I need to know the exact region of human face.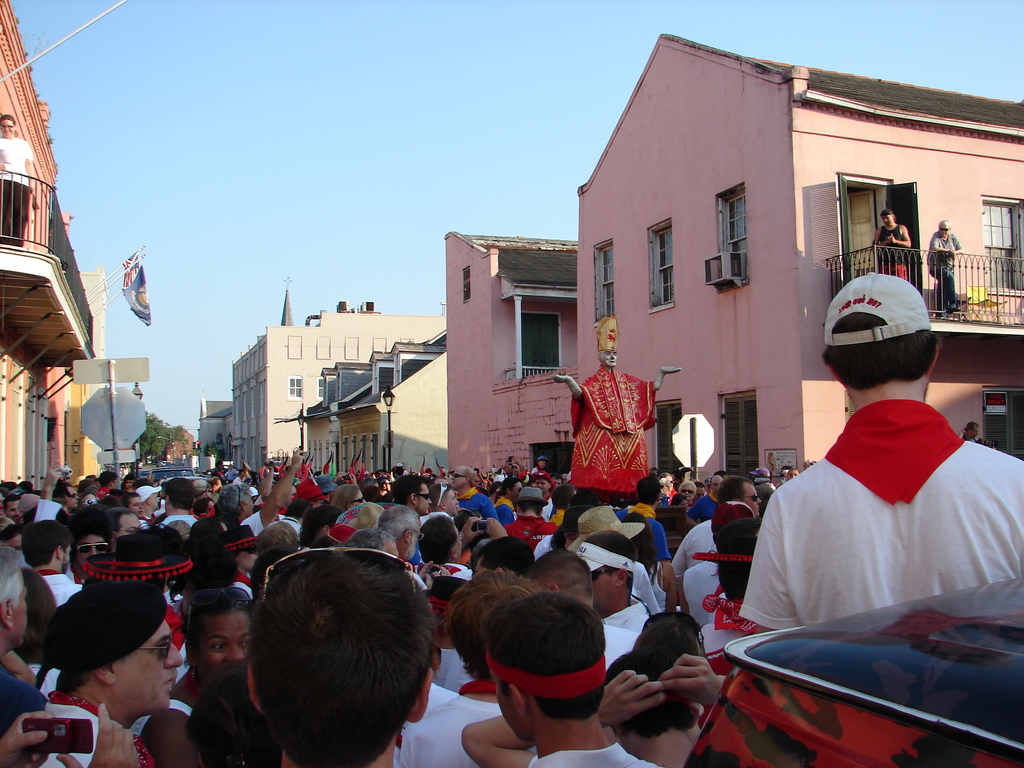
Region: (x1=5, y1=502, x2=20, y2=520).
